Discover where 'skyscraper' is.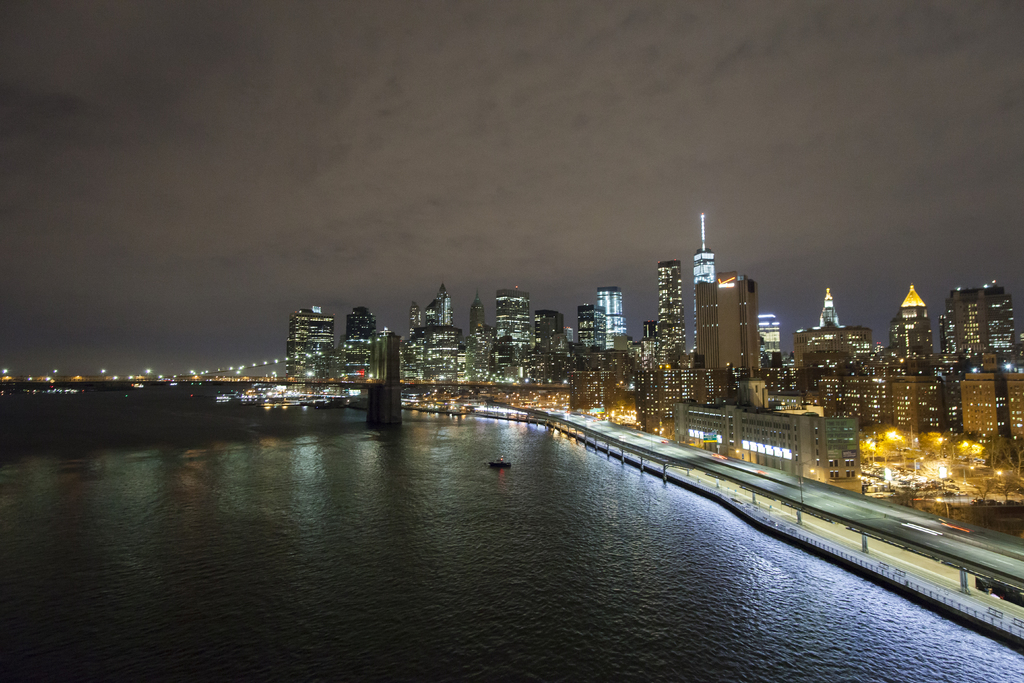
Discovered at l=662, t=225, r=787, b=397.
